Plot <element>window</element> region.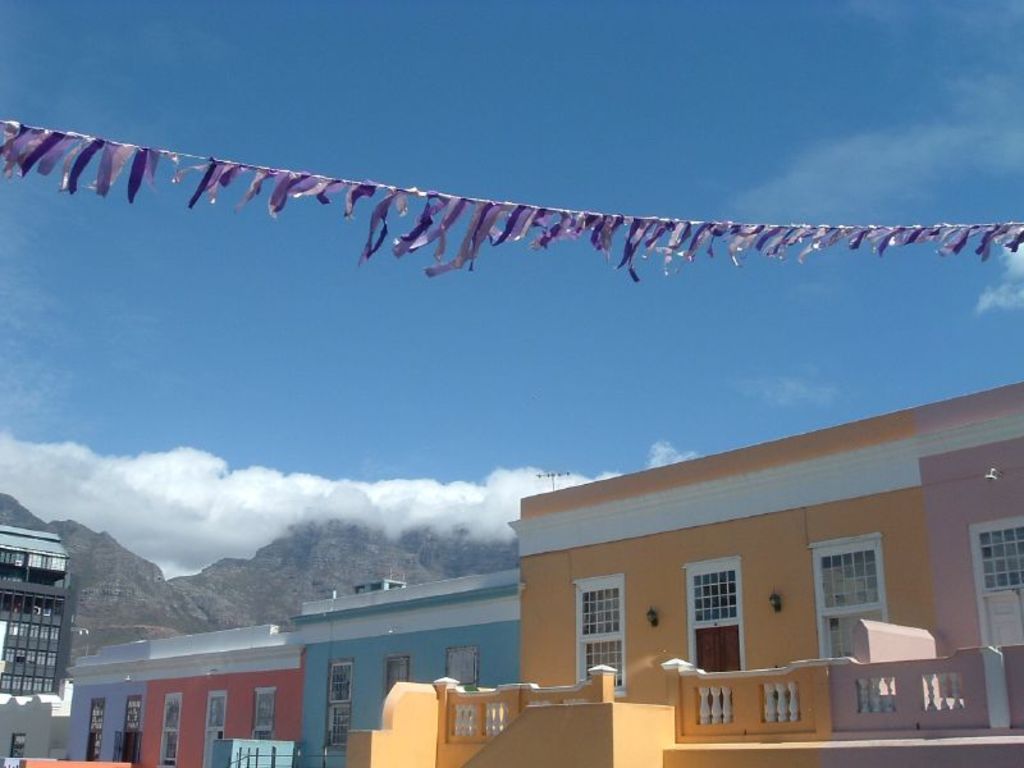
Plotted at region(164, 698, 186, 764).
